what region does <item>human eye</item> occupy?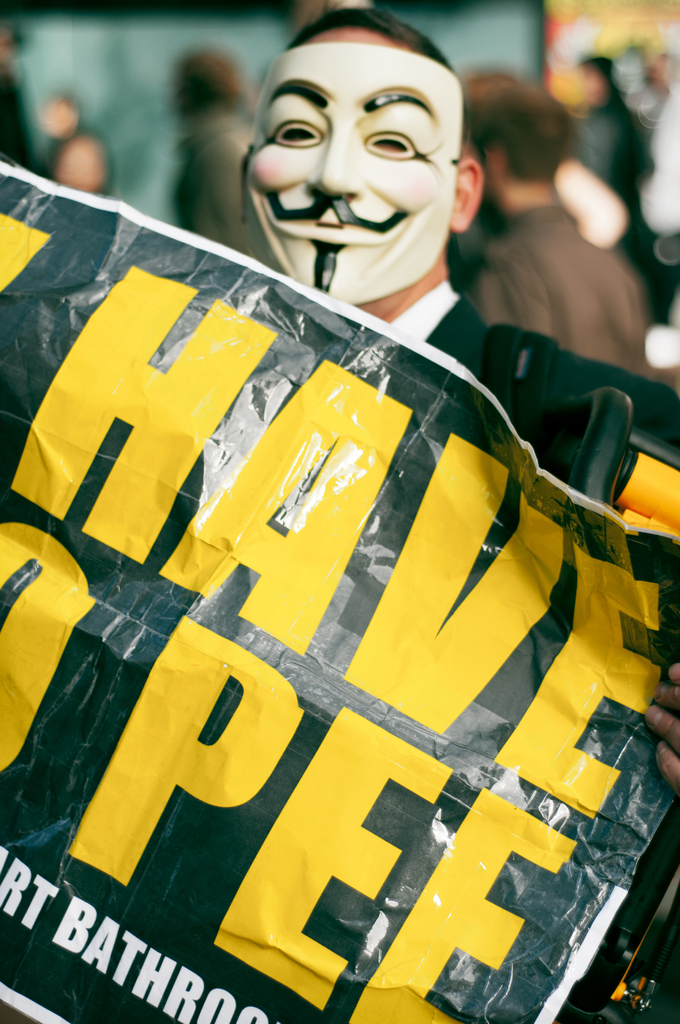
[264,101,323,154].
